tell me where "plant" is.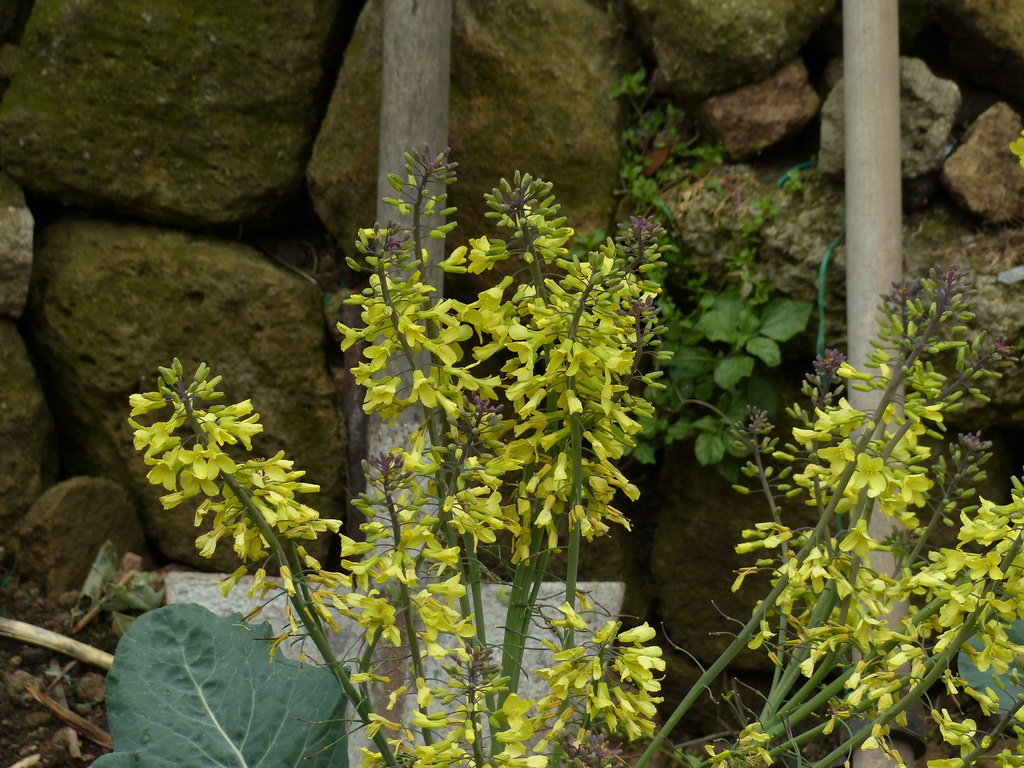
"plant" is at left=124, top=135, right=676, bottom=767.
